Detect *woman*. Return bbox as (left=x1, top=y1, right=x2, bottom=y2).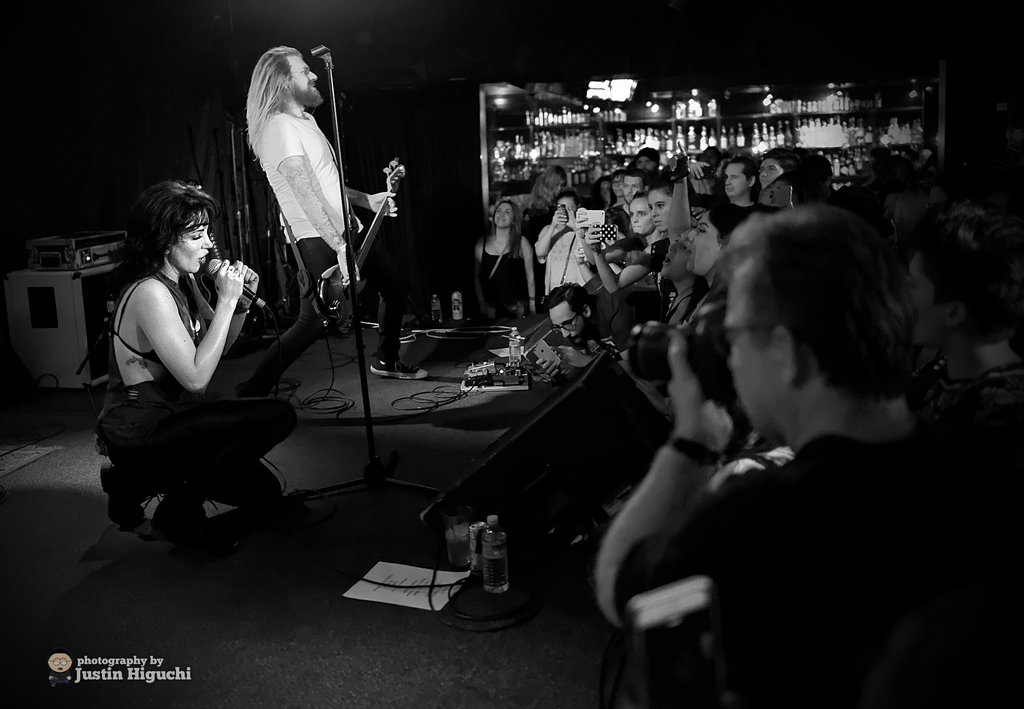
(left=572, top=195, right=653, bottom=273).
